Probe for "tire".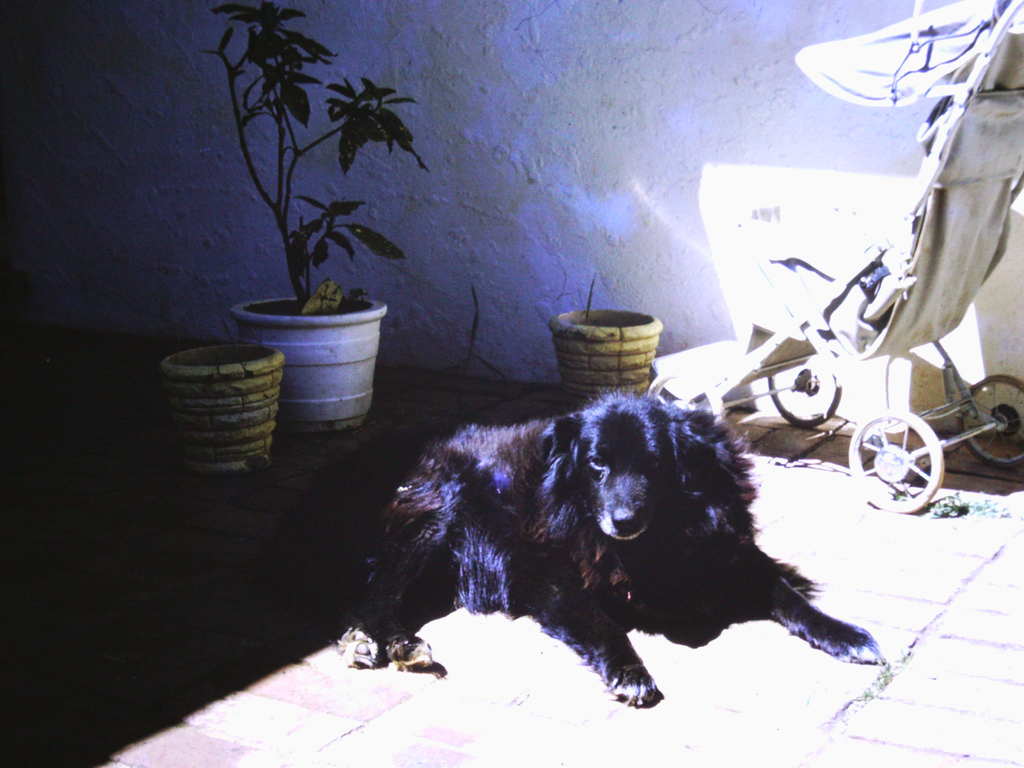
Probe result: l=768, t=349, r=842, b=429.
